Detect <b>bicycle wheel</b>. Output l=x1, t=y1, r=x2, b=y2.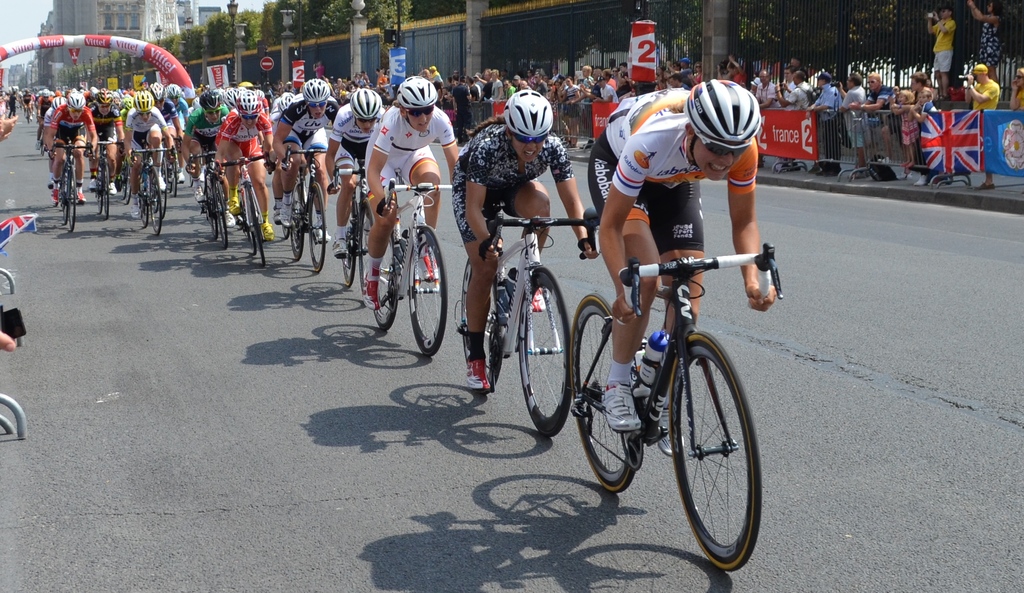
l=364, t=225, r=396, b=311.
